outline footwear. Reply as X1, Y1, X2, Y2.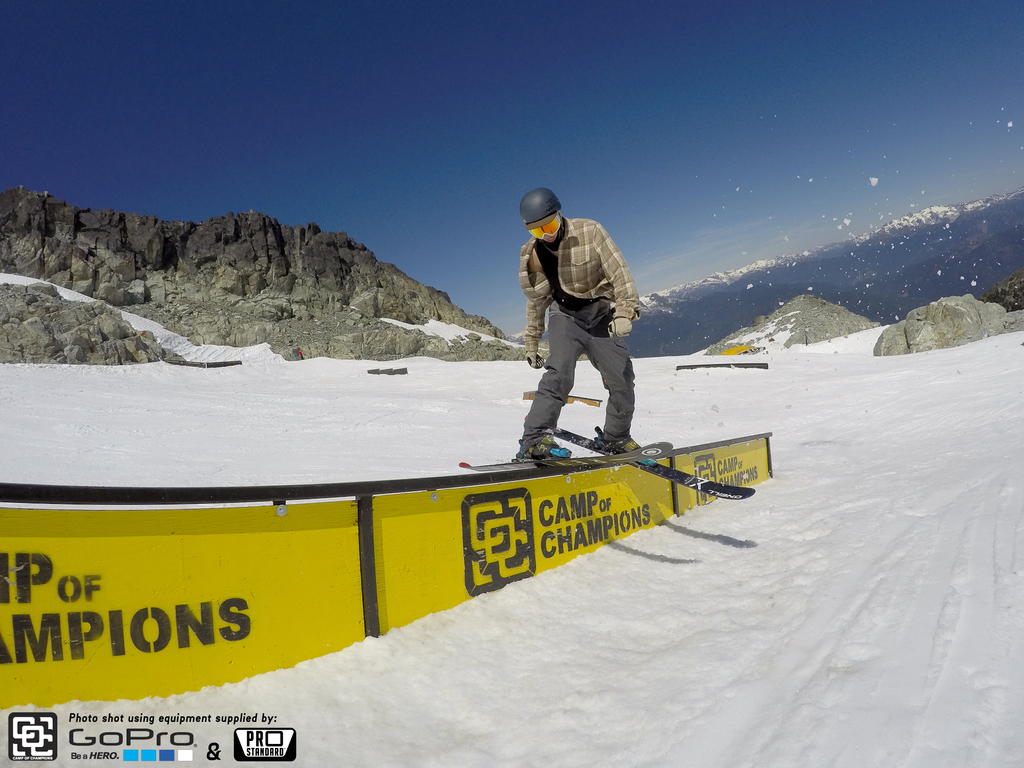
518, 442, 572, 460.
